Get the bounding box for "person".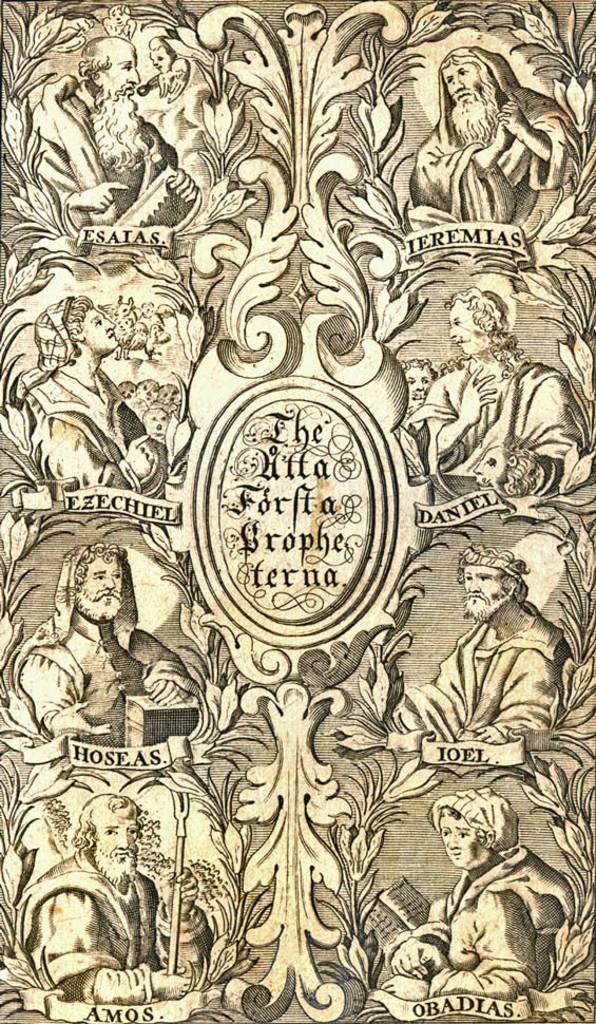
[395,545,565,754].
